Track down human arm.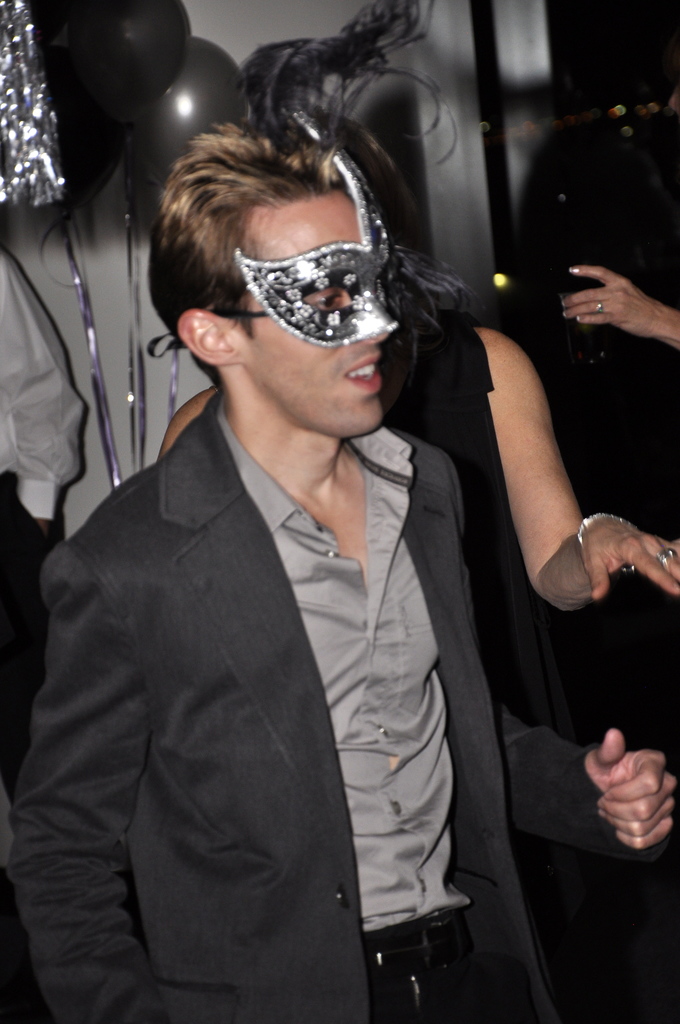
Tracked to 489 323 601 616.
